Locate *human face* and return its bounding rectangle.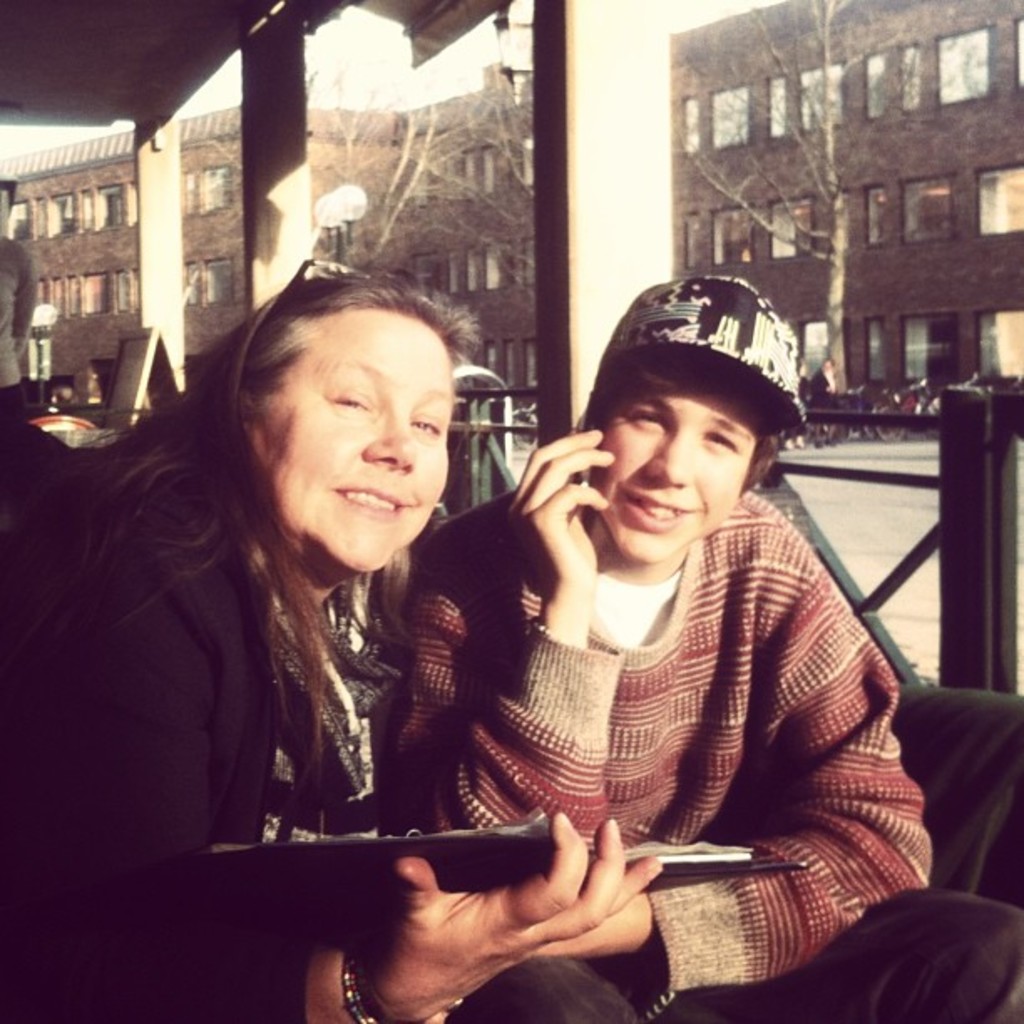
bbox(266, 308, 455, 574).
